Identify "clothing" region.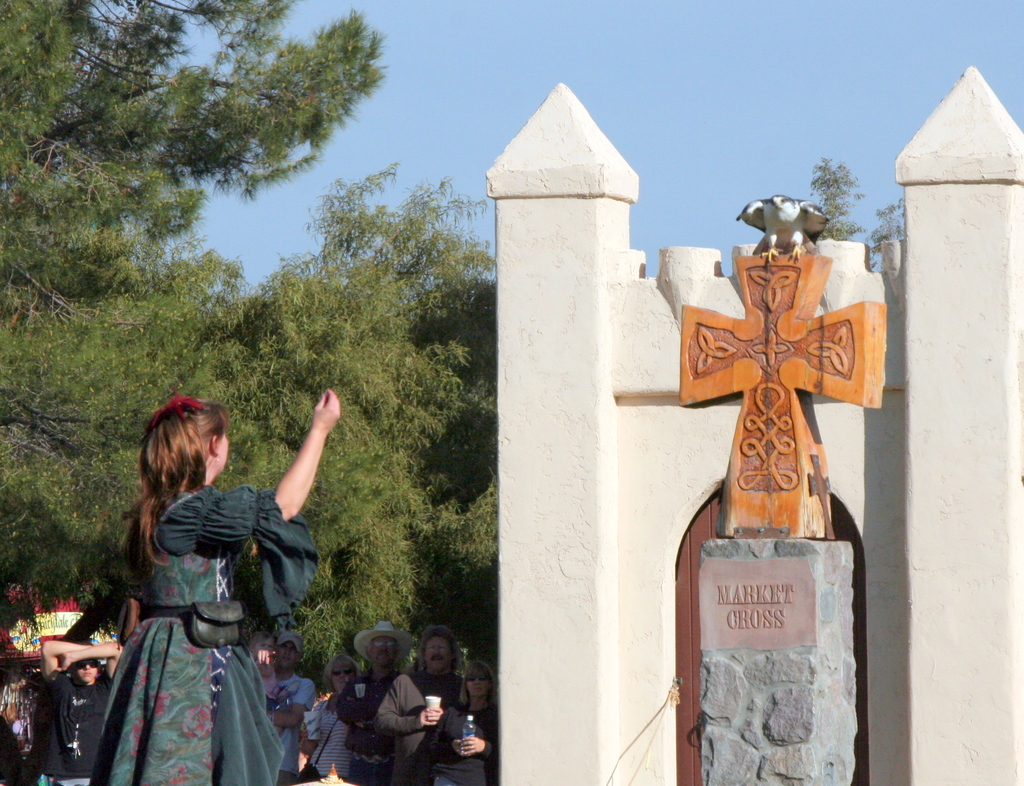
Region: box=[84, 482, 312, 785].
